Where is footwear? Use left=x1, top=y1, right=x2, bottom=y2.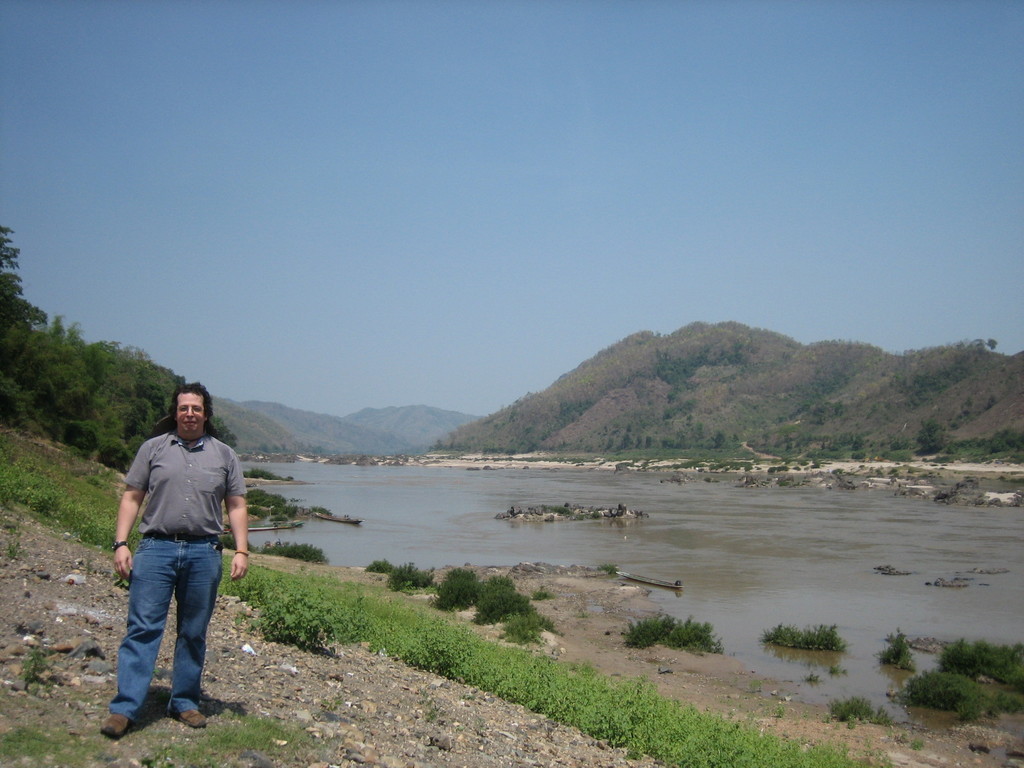
left=98, top=721, right=130, bottom=742.
